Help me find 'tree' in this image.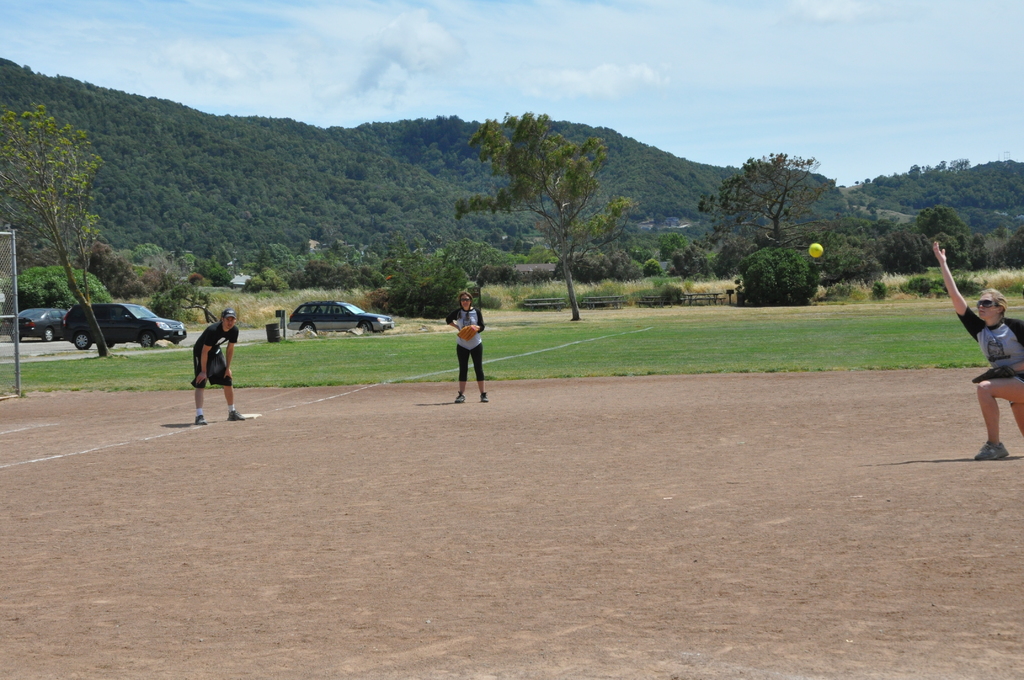
Found it: detection(244, 263, 280, 294).
